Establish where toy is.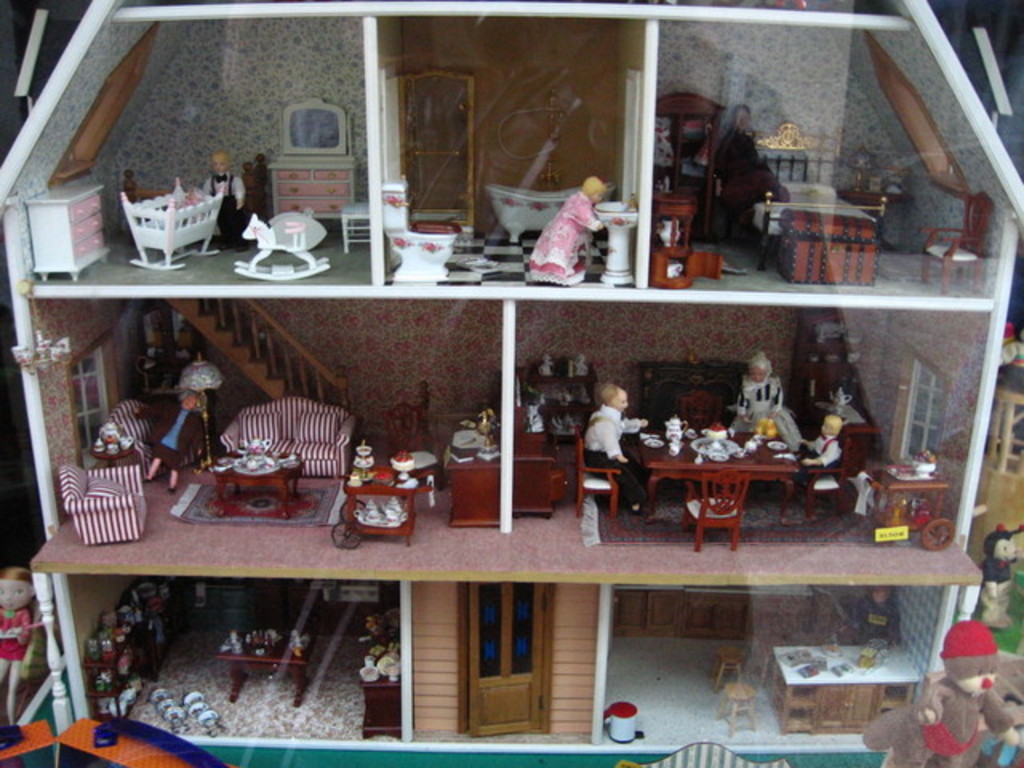
Established at x1=269, y1=99, x2=362, y2=238.
